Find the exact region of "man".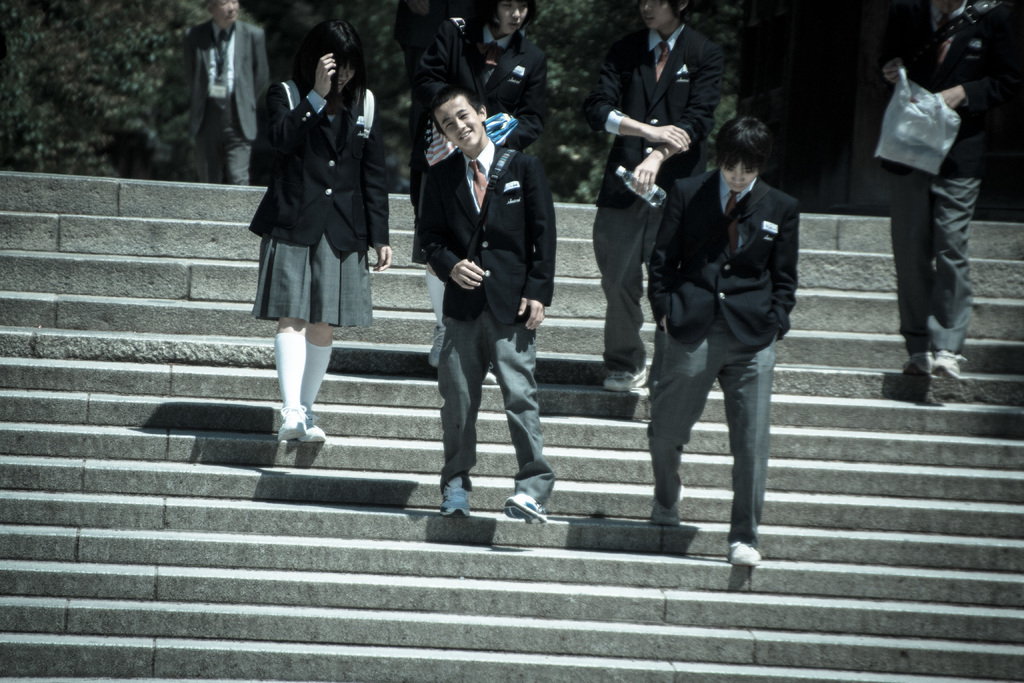
Exact region: left=879, top=0, right=999, bottom=390.
